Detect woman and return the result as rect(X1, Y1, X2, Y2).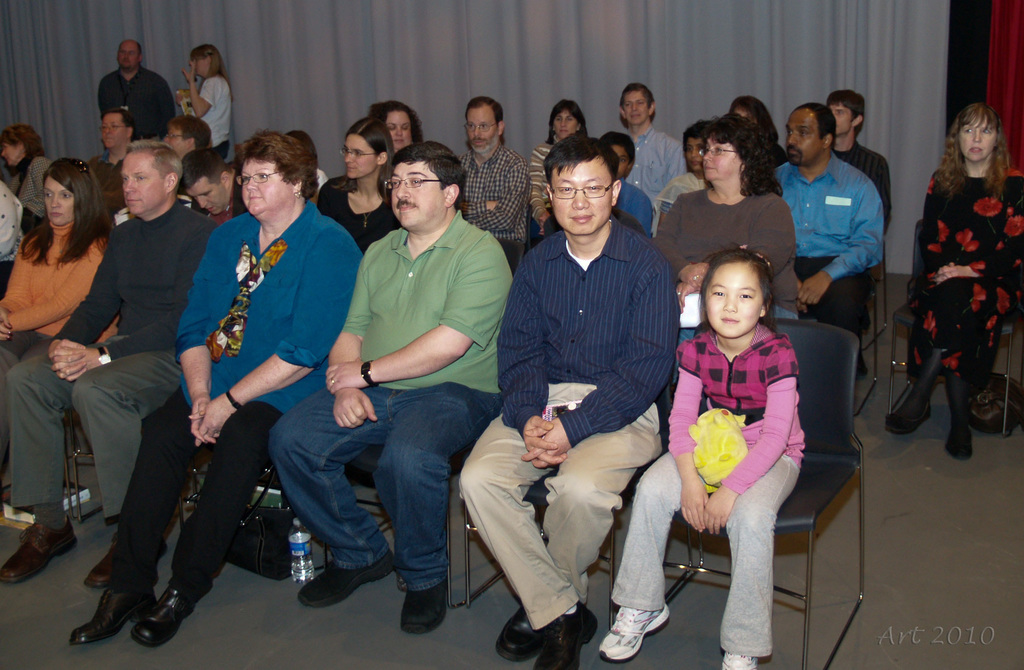
rect(363, 96, 430, 159).
